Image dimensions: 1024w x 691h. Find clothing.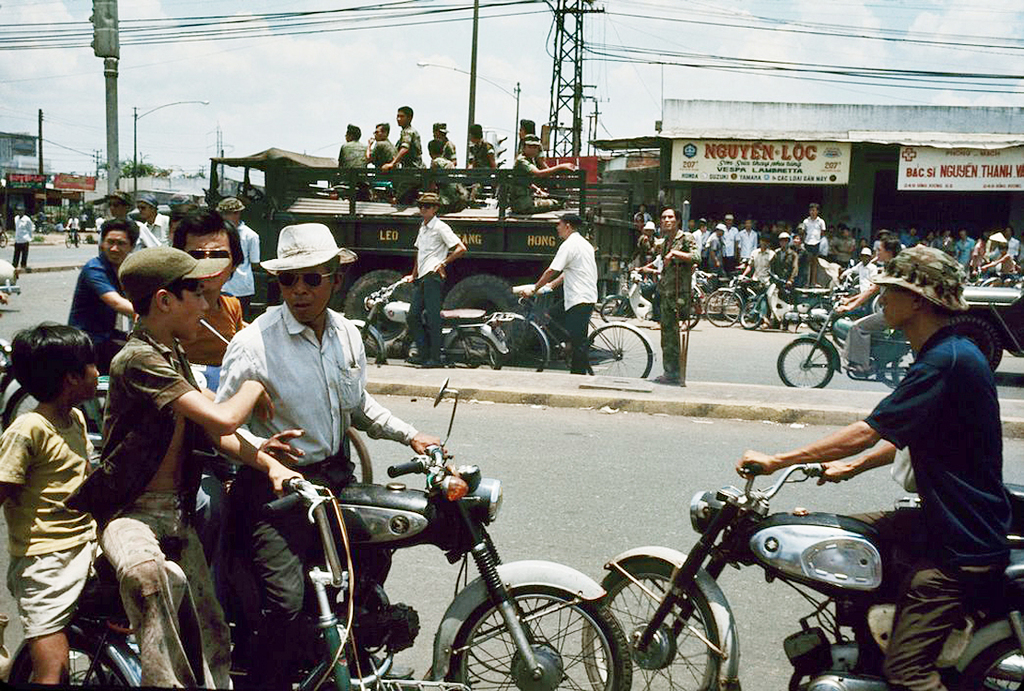
<region>548, 231, 603, 367</region>.
